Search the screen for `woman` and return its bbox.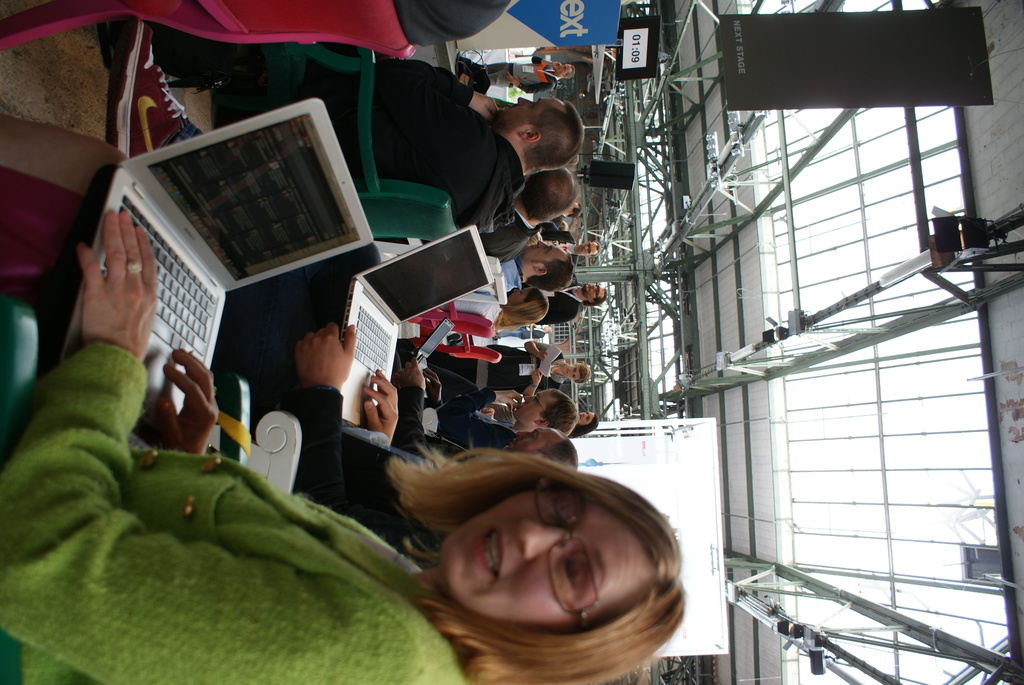
Found: 0, 208, 687, 684.
